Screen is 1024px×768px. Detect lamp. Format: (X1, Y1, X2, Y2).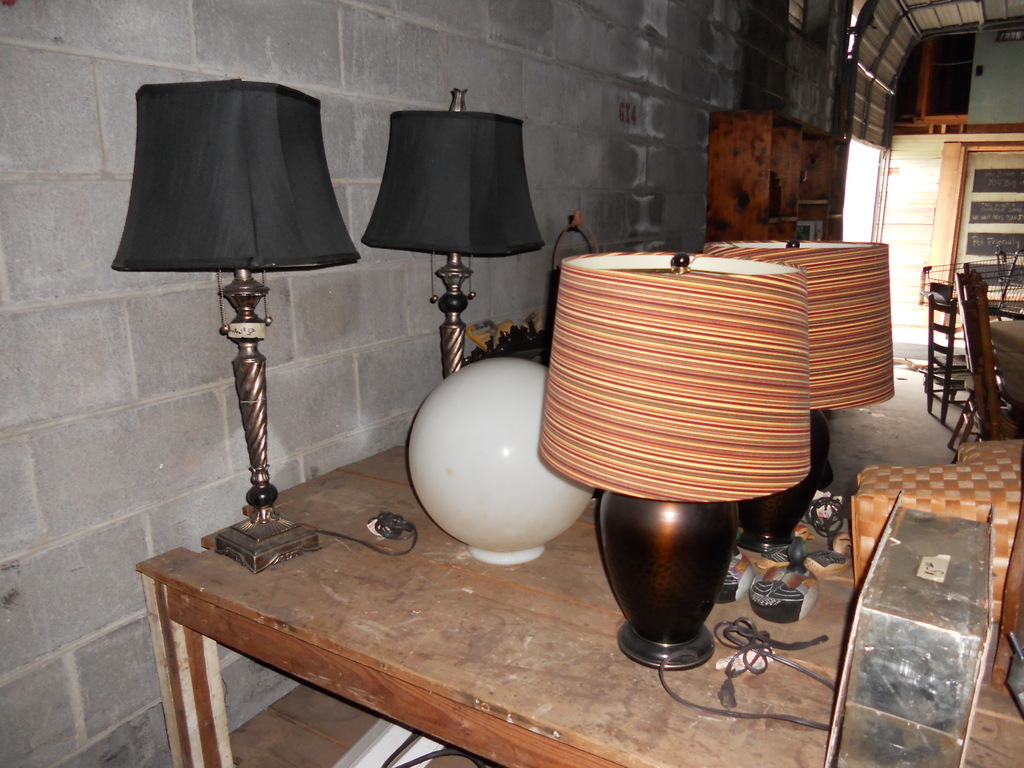
(534, 246, 812, 669).
